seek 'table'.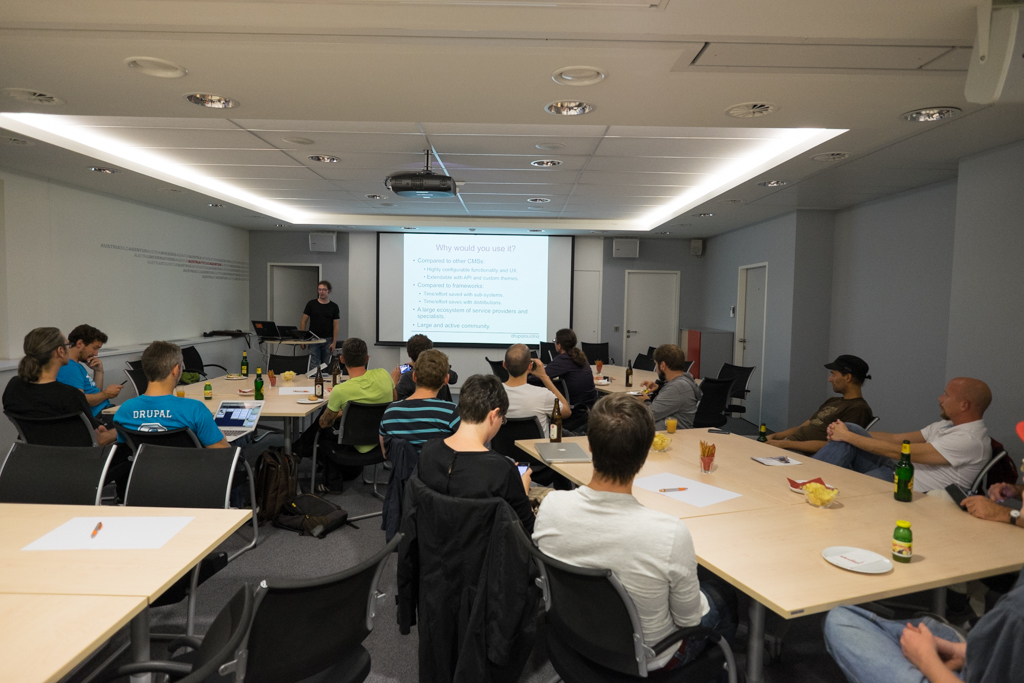
x1=168 y1=368 x2=355 y2=505.
